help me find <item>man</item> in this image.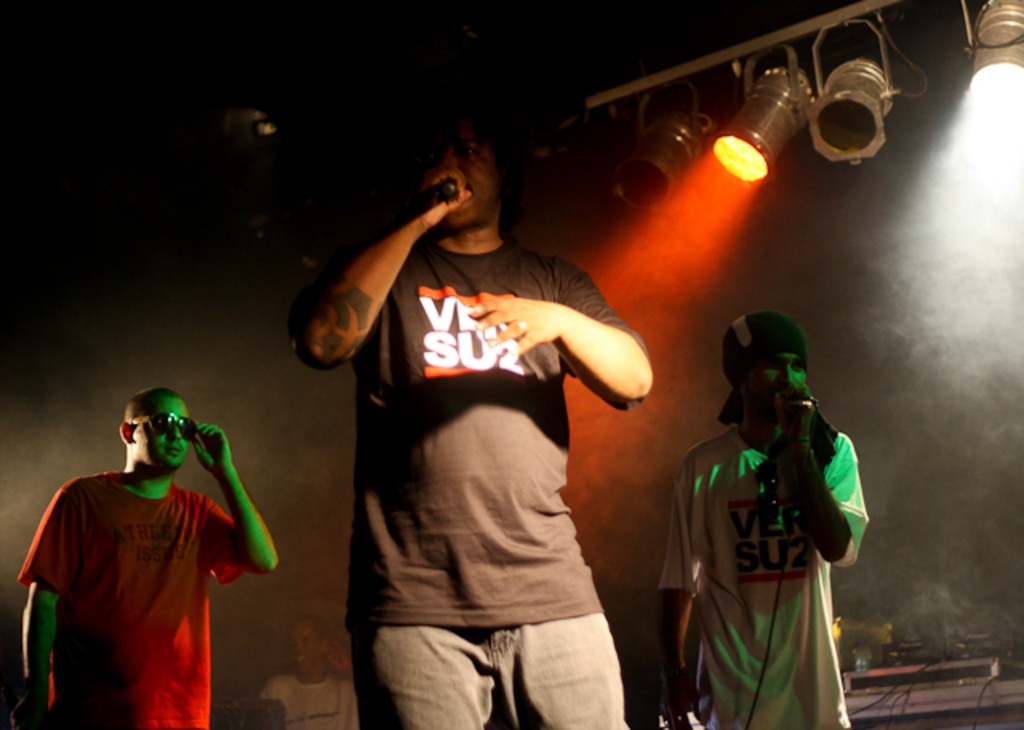
Found it: x1=653 y1=311 x2=869 y2=728.
